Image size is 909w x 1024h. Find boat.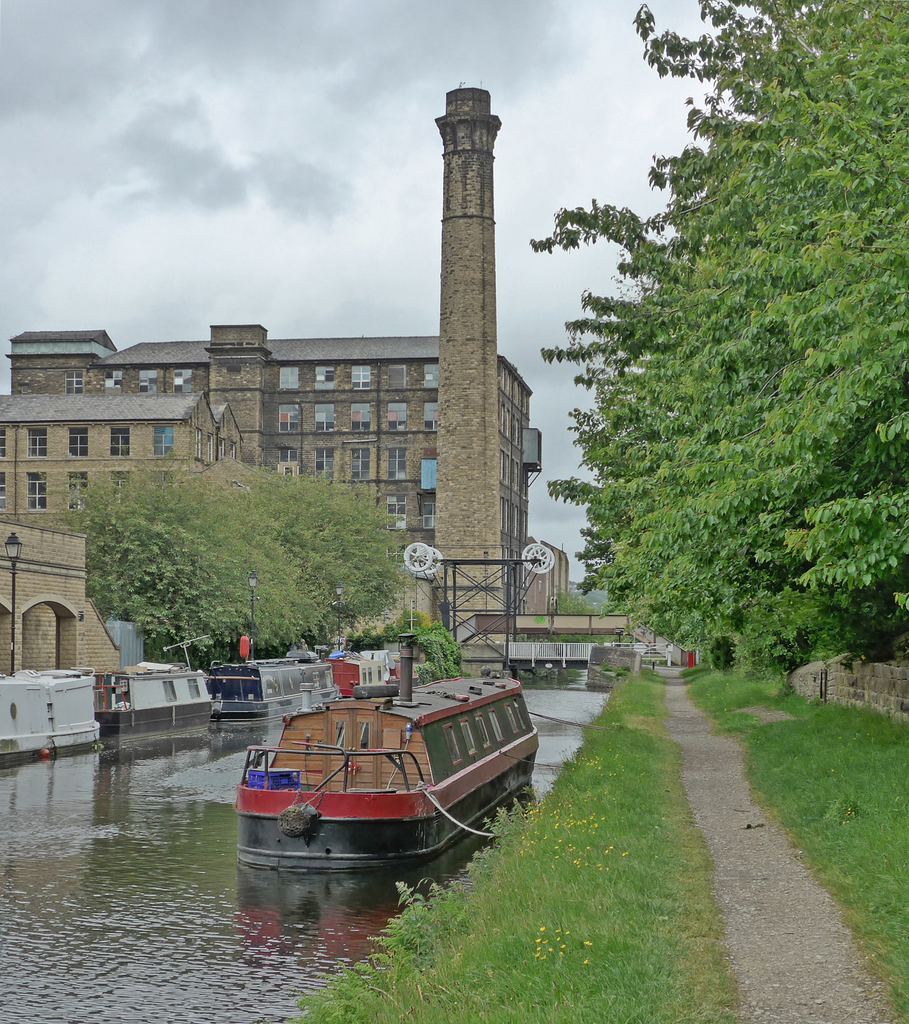
bbox(323, 638, 425, 692).
